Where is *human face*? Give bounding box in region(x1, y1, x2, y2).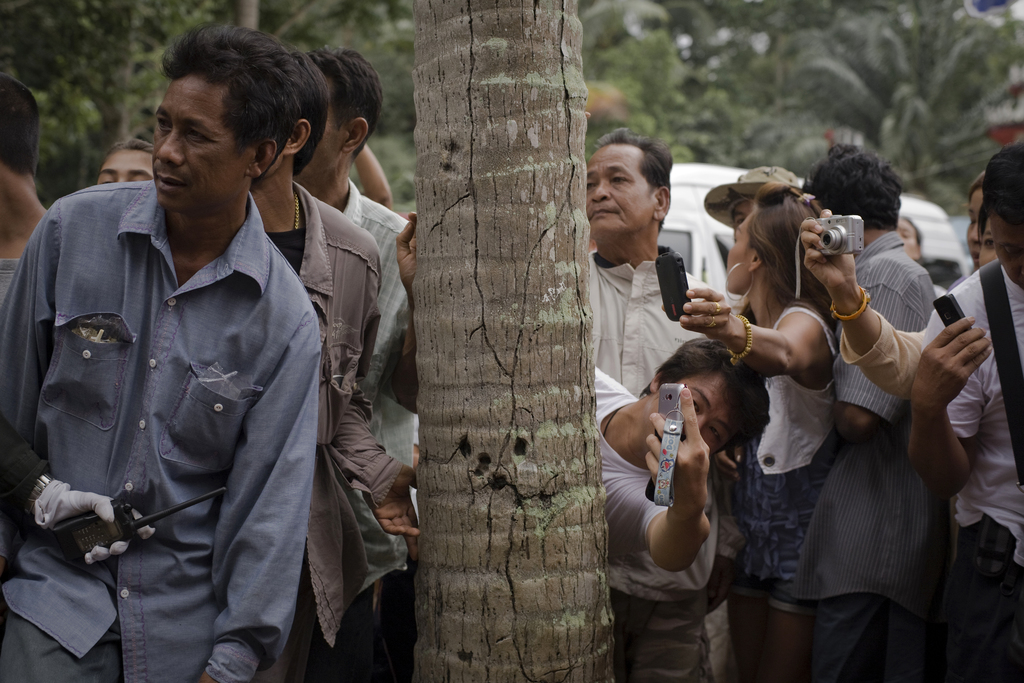
region(102, 147, 153, 181).
